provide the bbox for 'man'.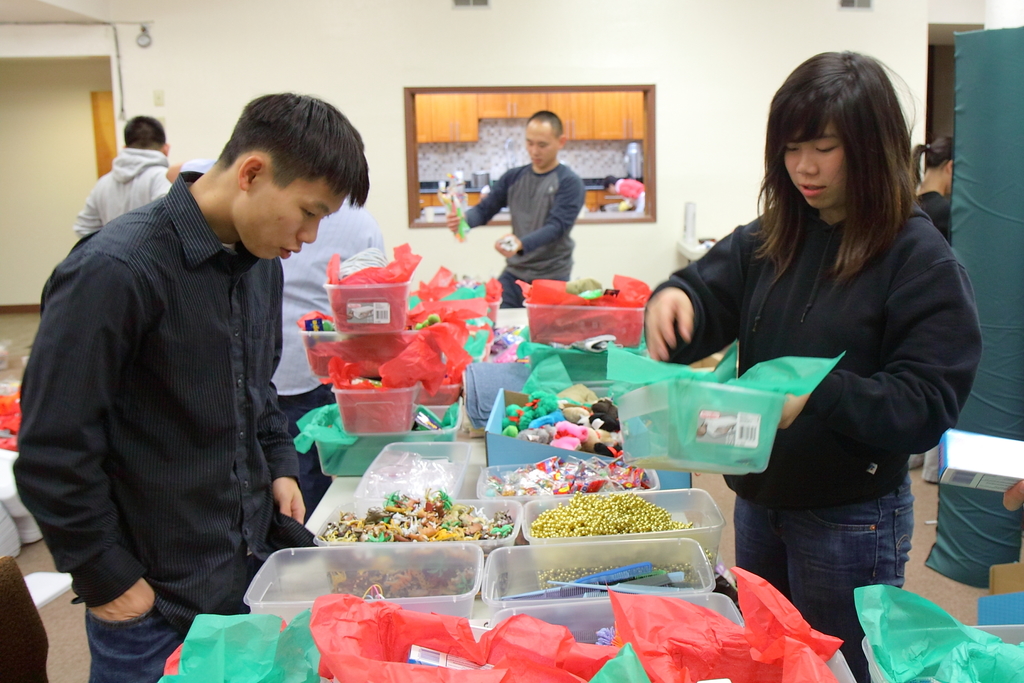
rect(443, 109, 588, 309).
